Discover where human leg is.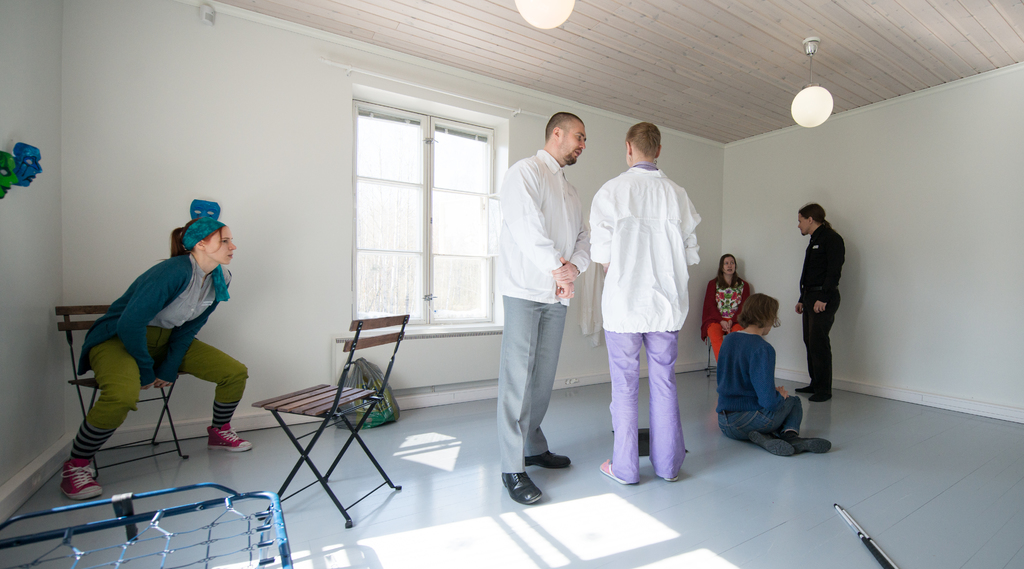
Discovered at (58, 337, 146, 497).
